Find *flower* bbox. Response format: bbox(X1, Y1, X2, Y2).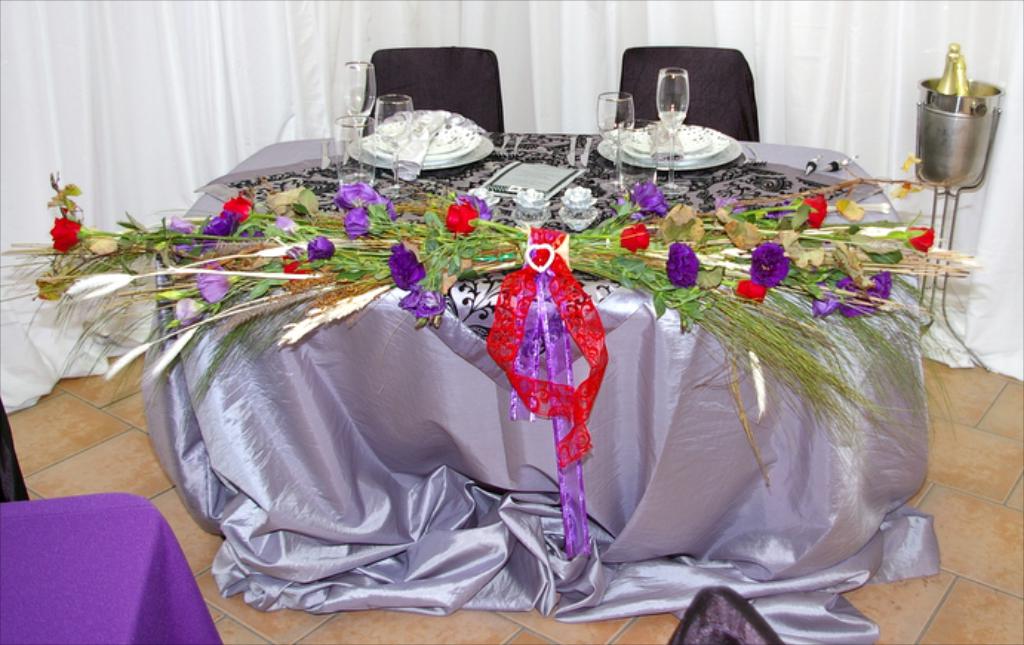
bbox(662, 239, 699, 289).
